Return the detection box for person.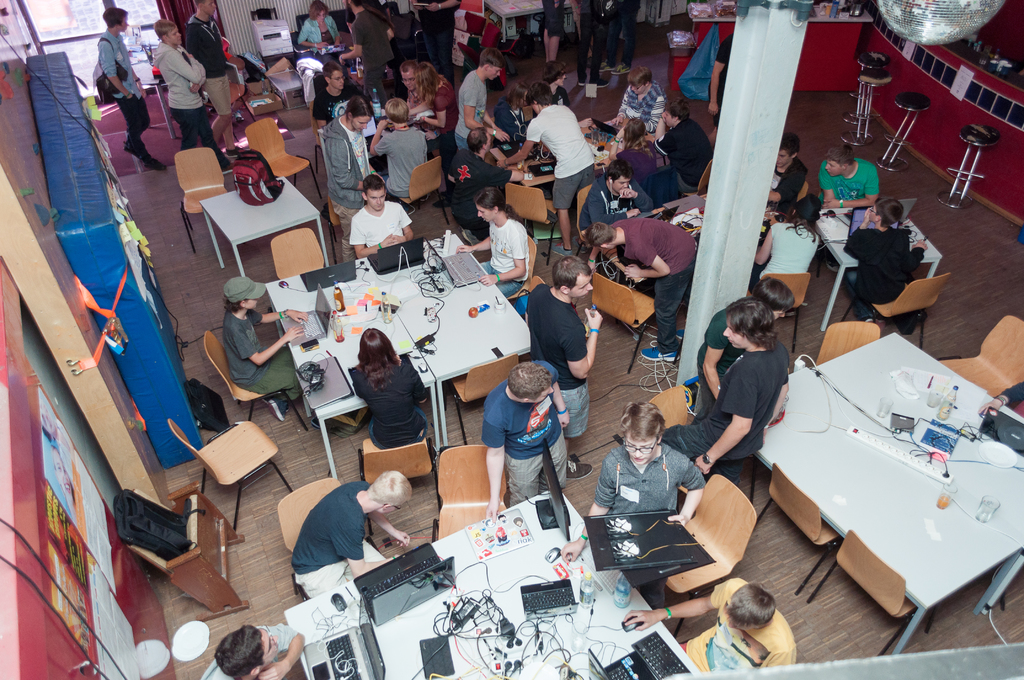
x1=93, y1=1, x2=169, y2=172.
